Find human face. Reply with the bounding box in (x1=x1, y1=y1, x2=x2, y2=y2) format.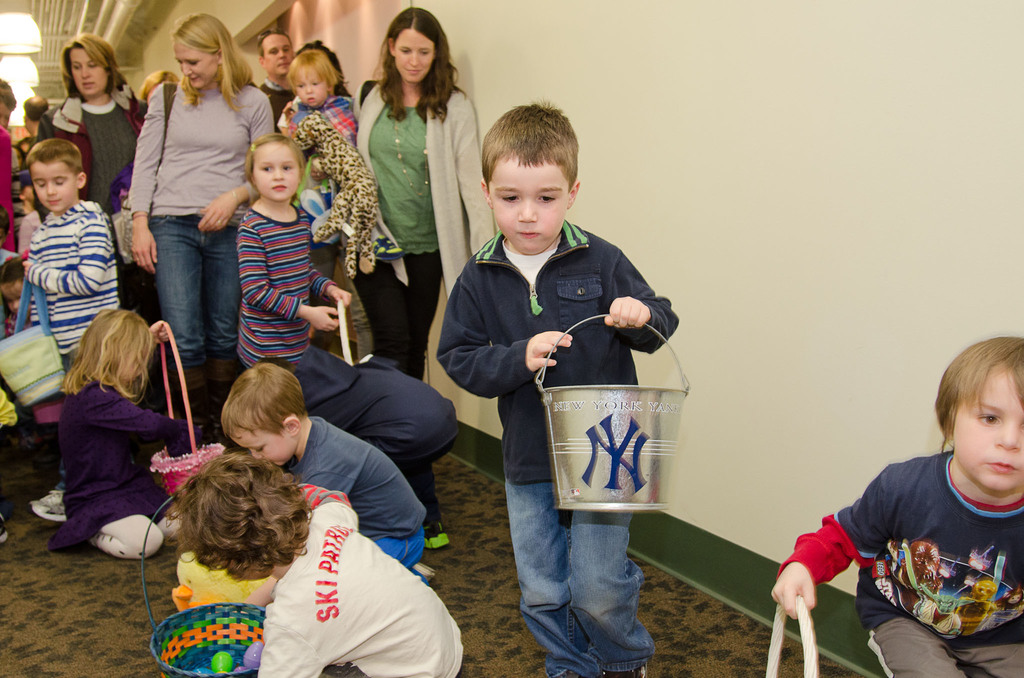
(x1=395, y1=33, x2=436, y2=83).
